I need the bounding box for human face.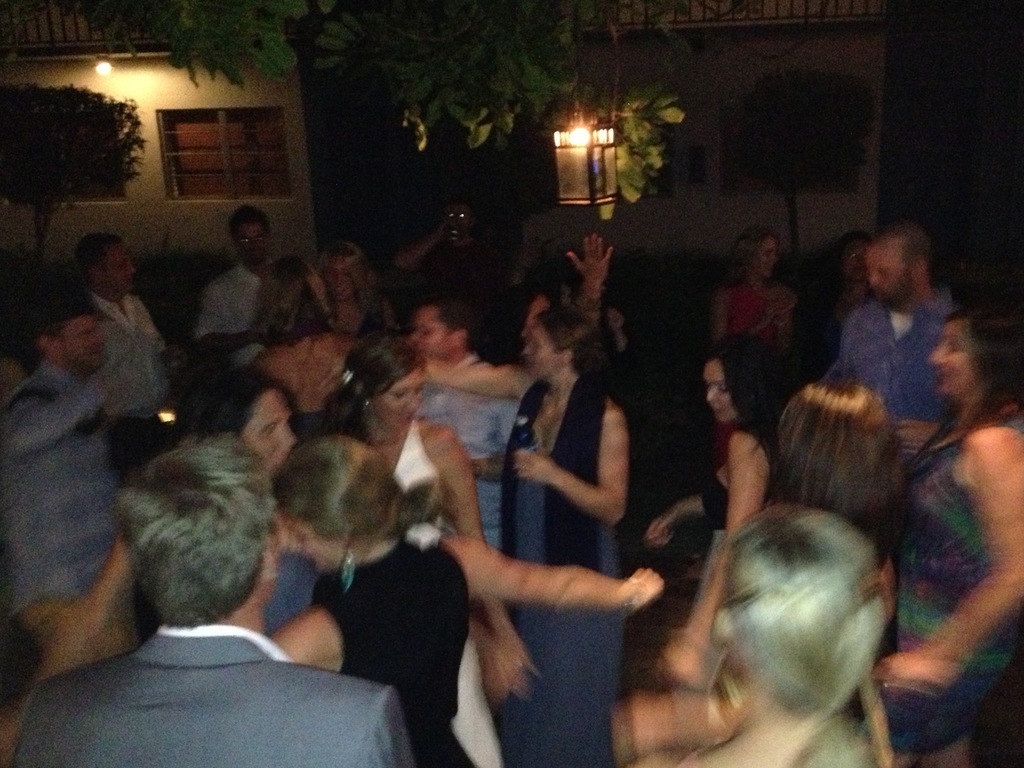
Here it is: locate(98, 249, 136, 298).
